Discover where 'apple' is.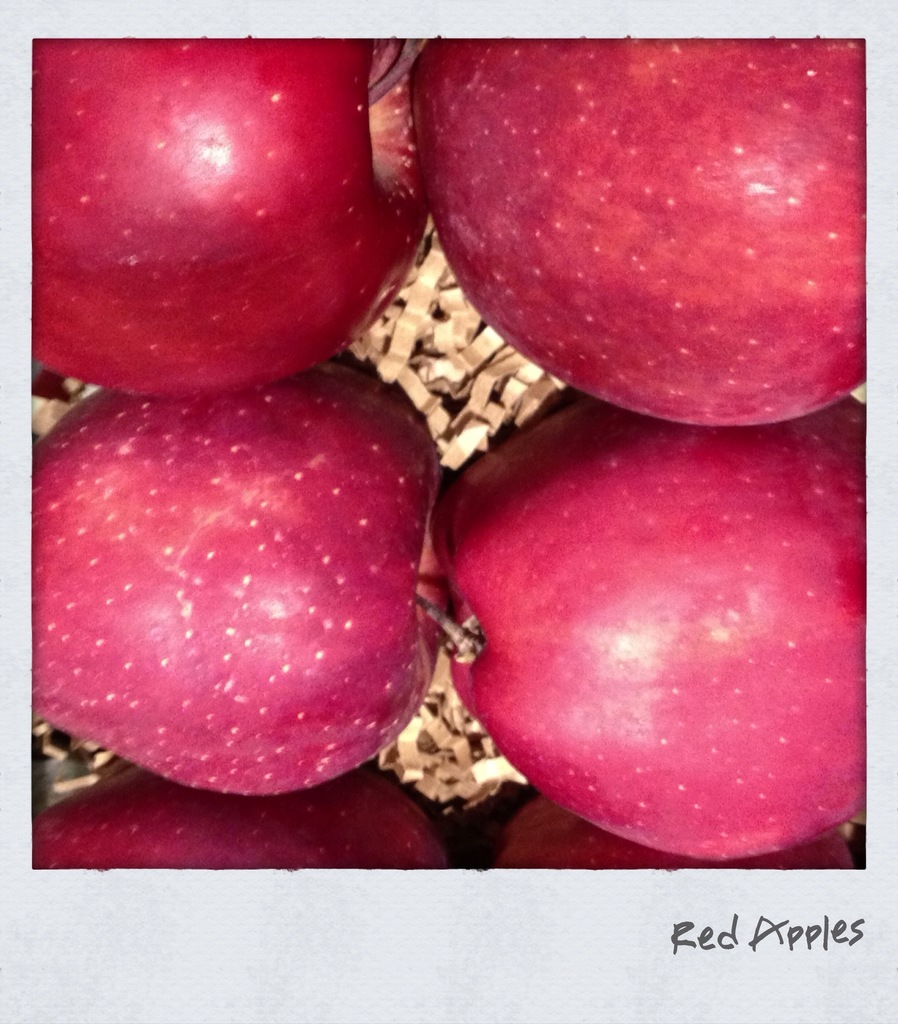
Discovered at bbox(438, 392, 867, 867).
